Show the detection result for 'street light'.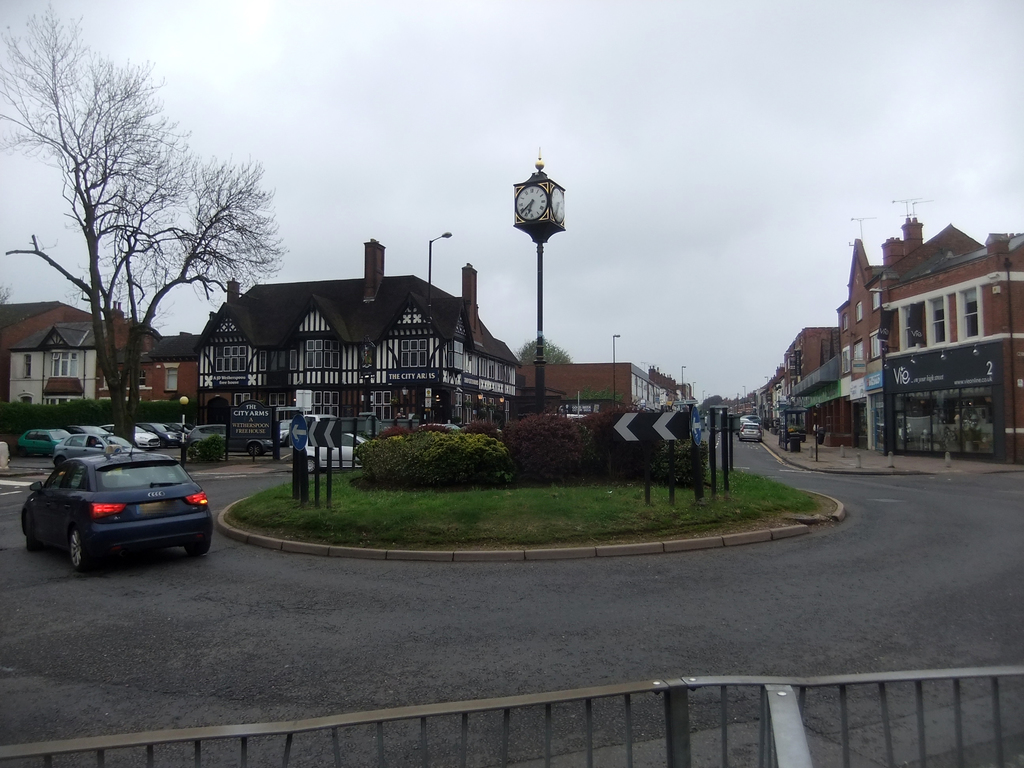
l=175, t=394, r=188, b=468.
